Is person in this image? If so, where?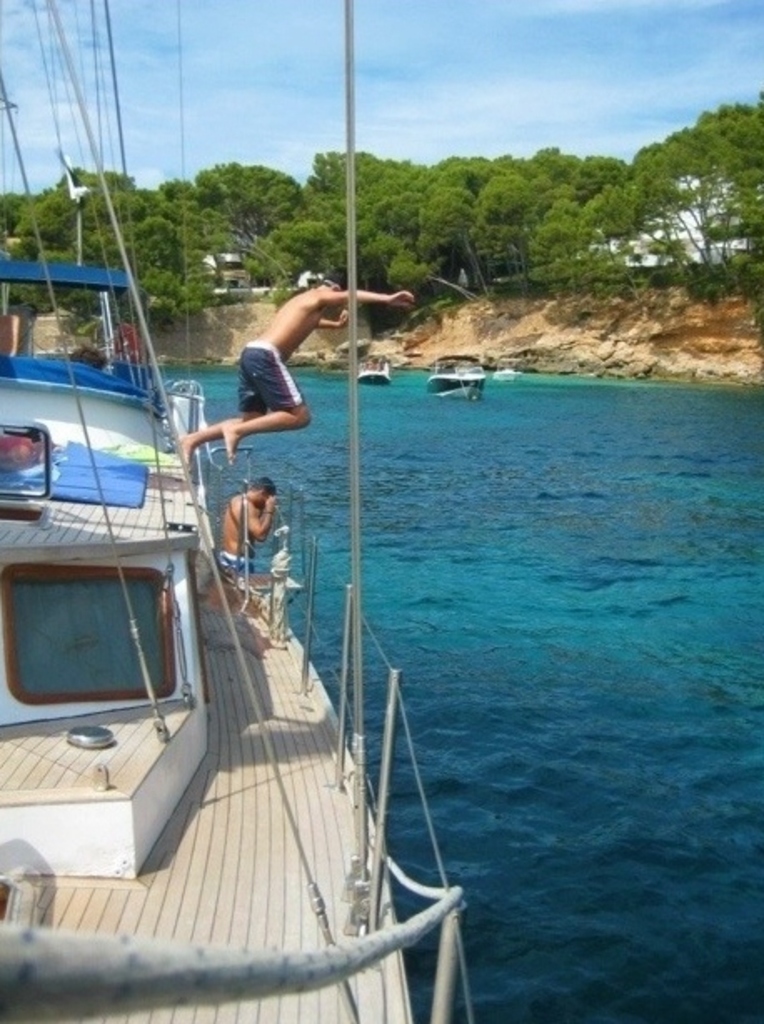
Yes, at (177, 270, 417, 472).
